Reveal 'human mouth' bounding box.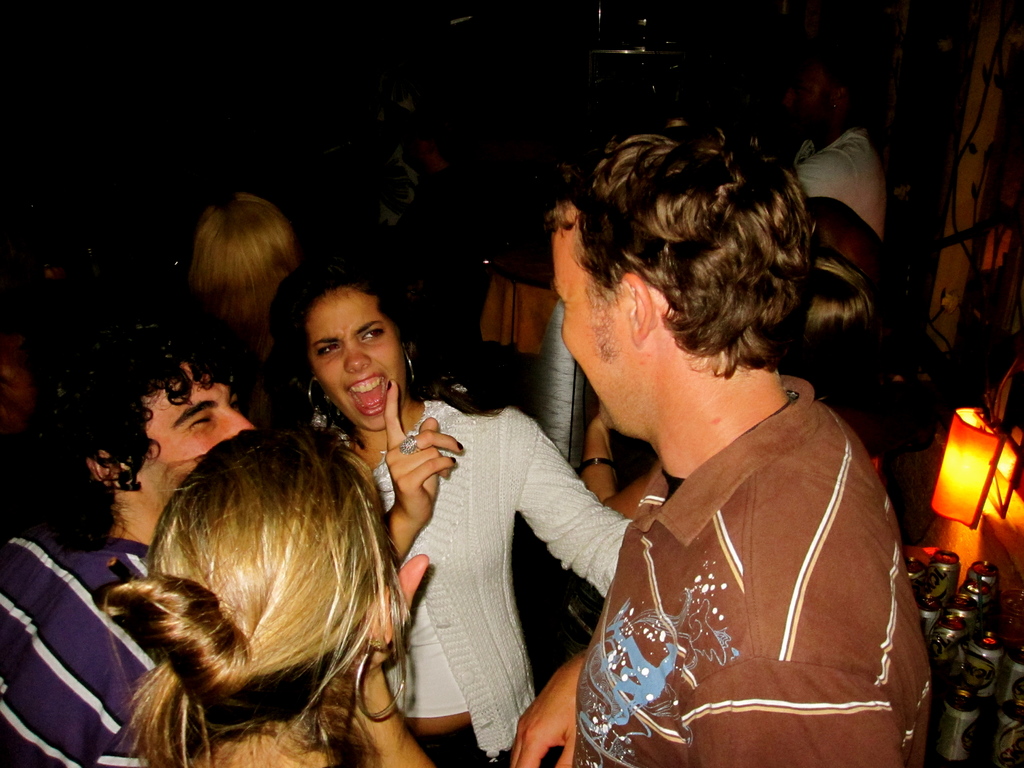
Revealed: left=344, top=372, right=387, bottom=415.
